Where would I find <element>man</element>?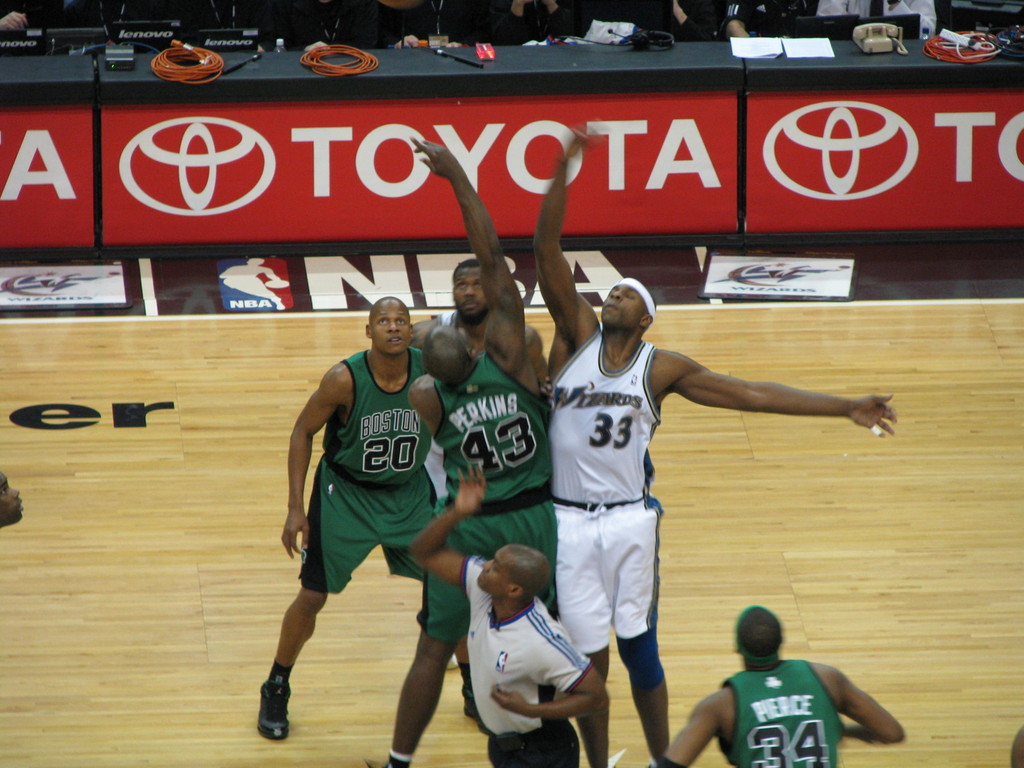
At 652, 602, 914, 767.
